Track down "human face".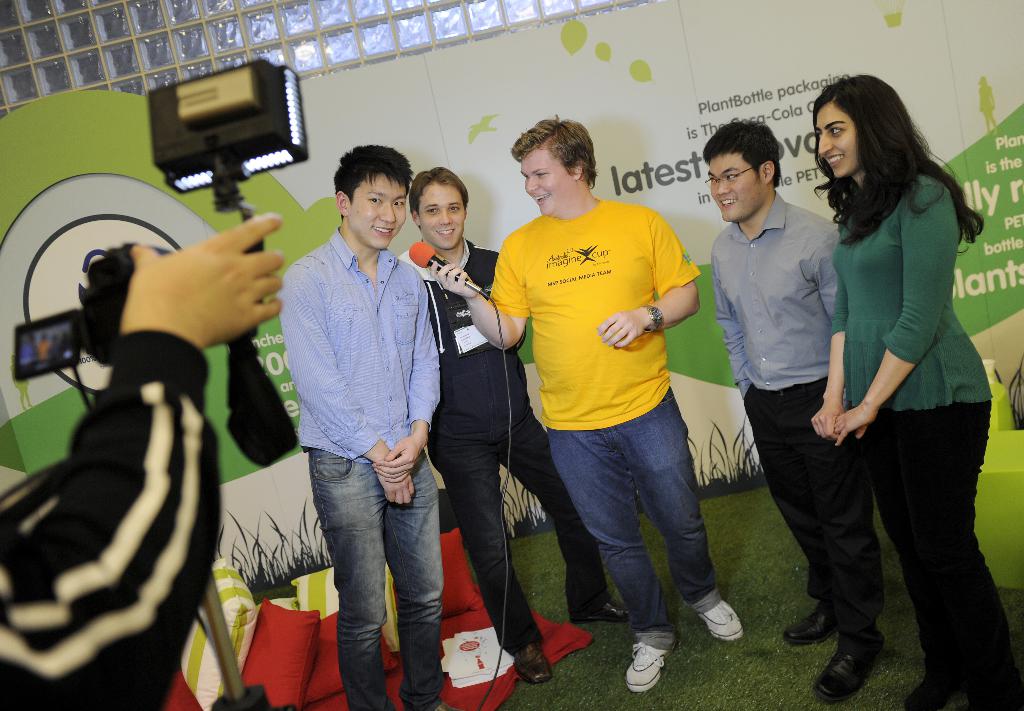
Tracked to [416,183,470,250].
